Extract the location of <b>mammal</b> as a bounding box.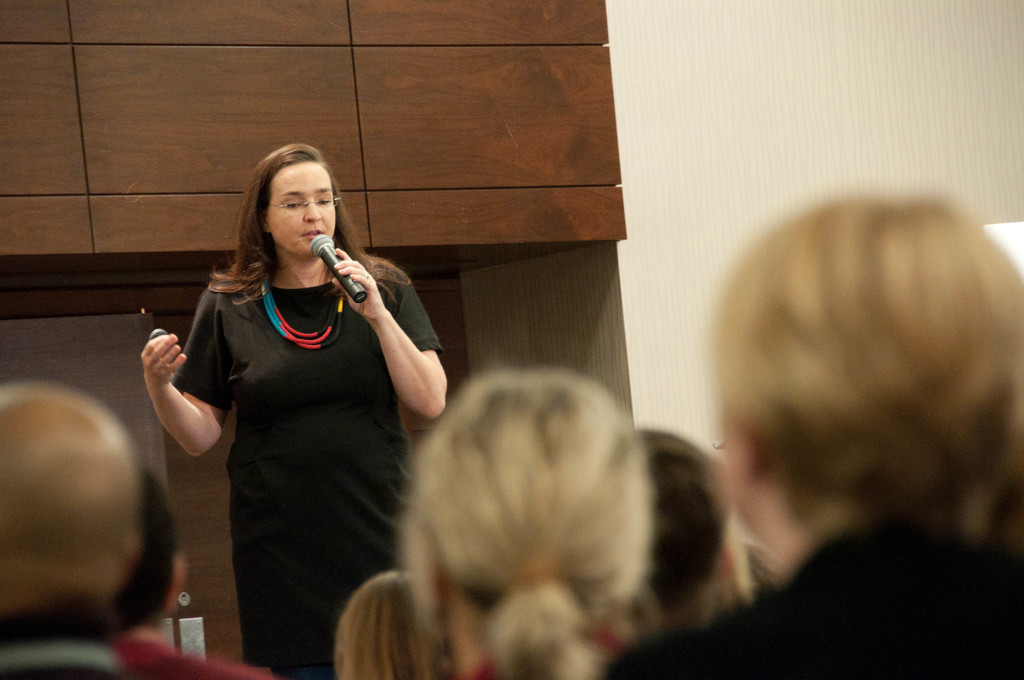
locate(138, 140, 451, 679).
